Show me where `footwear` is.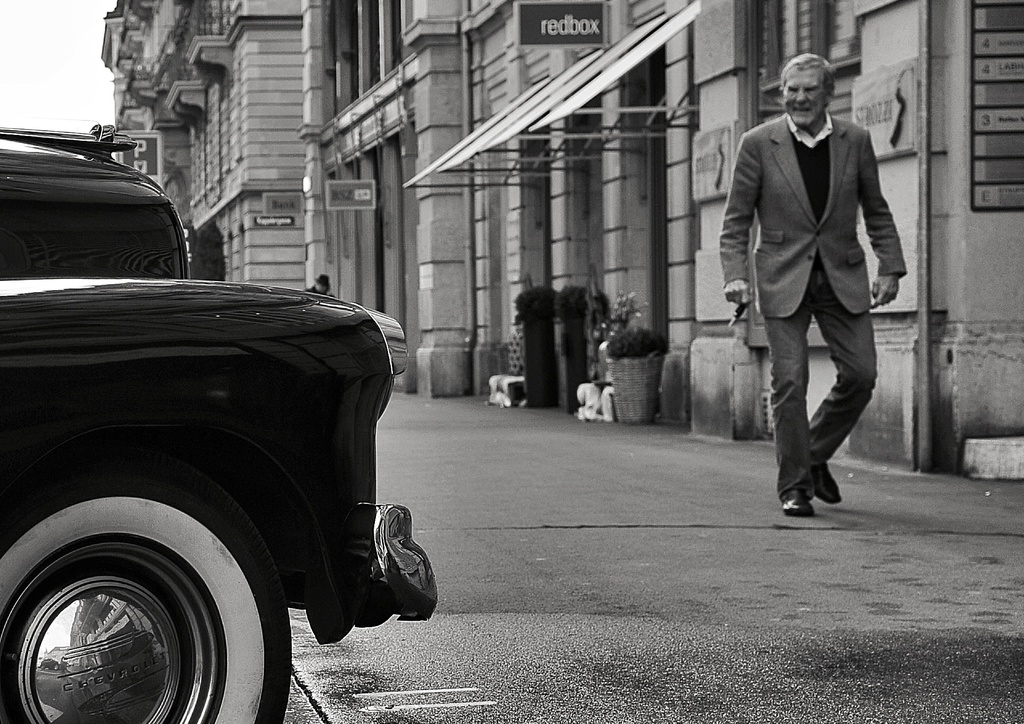
`footwear` is at BBox(810, 460, 844, 508).
